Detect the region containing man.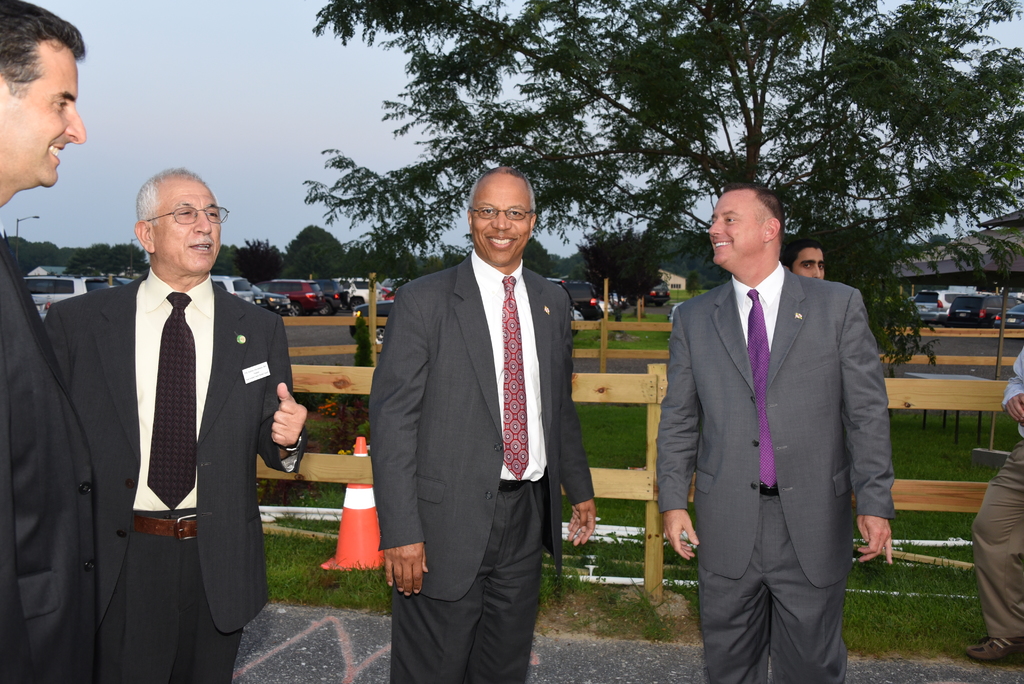
0,0,94,683.
